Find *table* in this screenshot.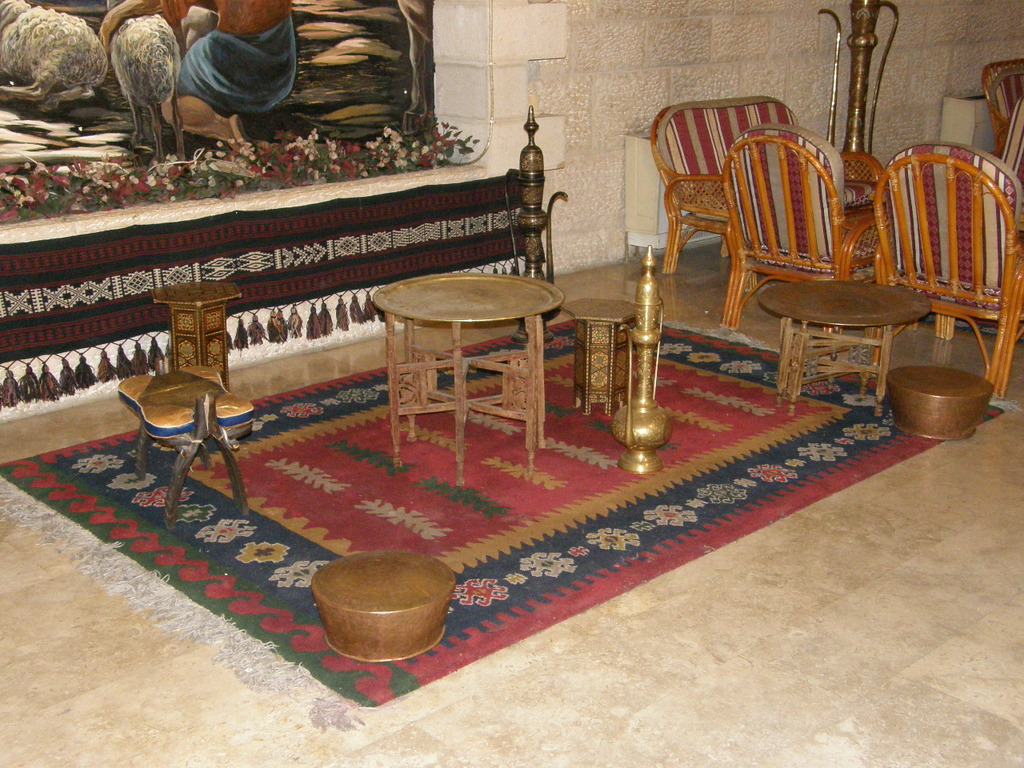
The bounding box for *table* is [left=353, top=254, right=586, bottom=459].
